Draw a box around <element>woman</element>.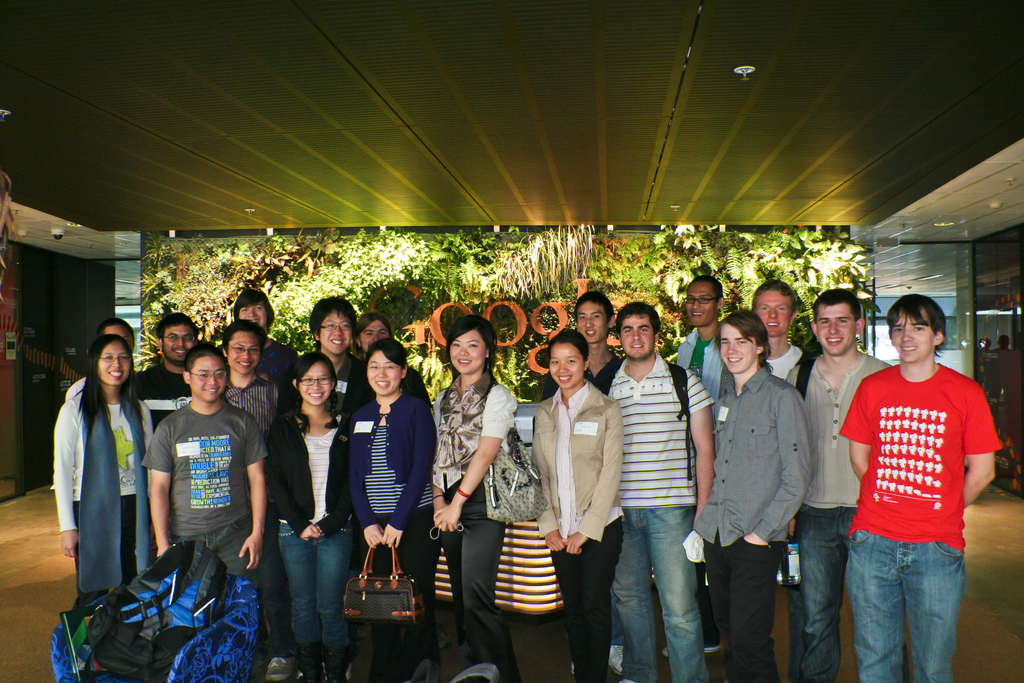
select_region(264, 352, 355, 682).
